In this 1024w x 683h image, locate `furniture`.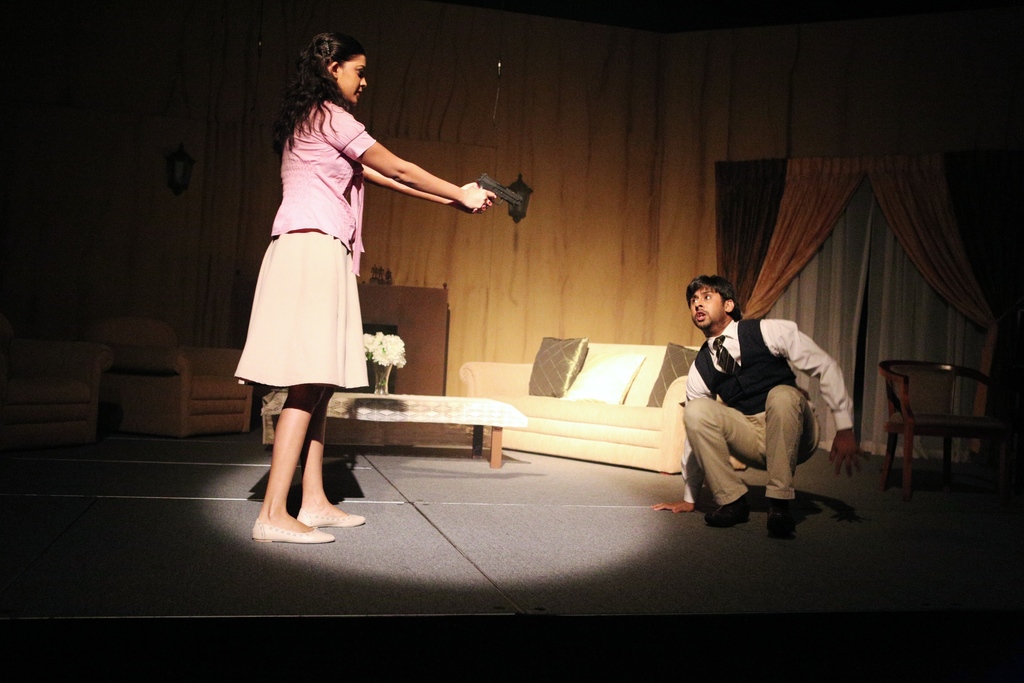
Bounding box: crop(88, 317, 255, 440).
